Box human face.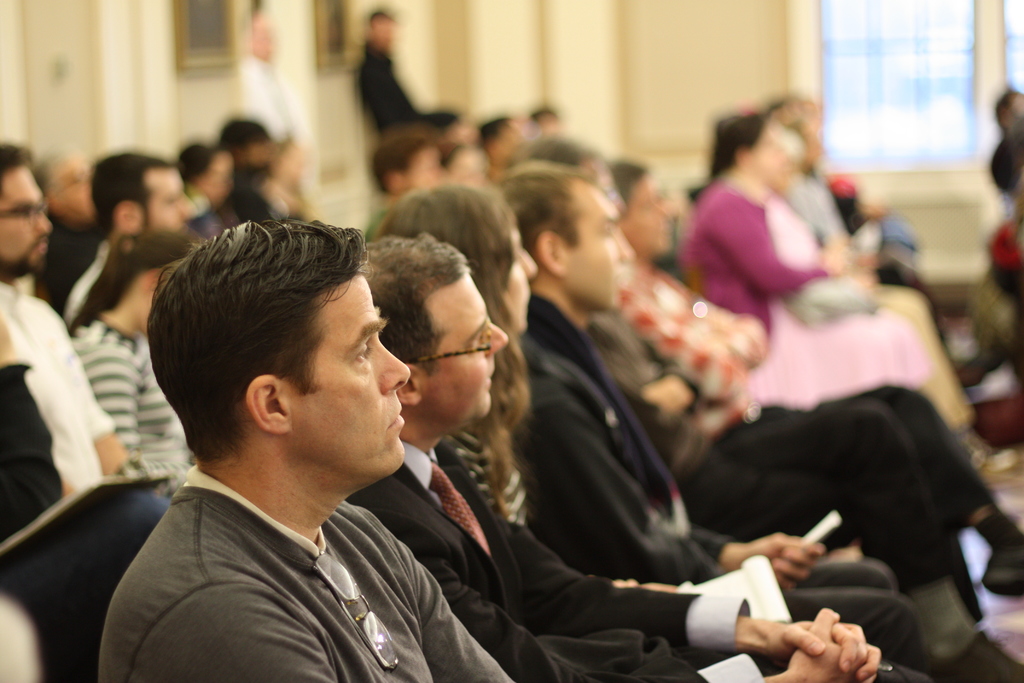
502,222,542,333.
